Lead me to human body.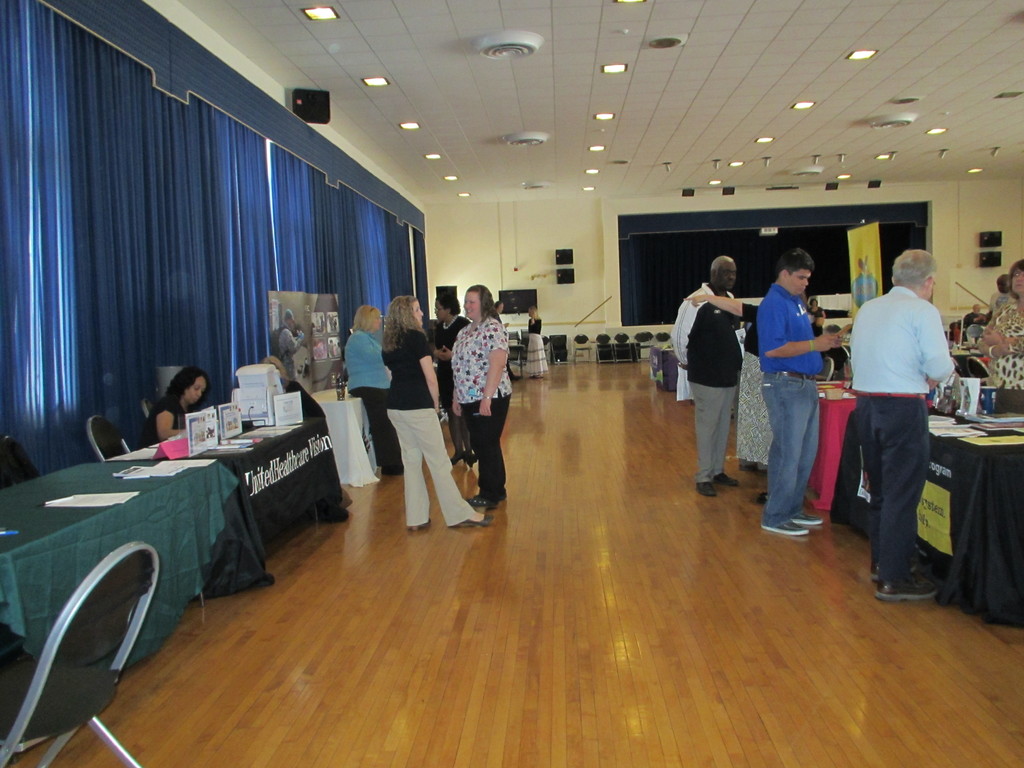
Lead to bbox=(672, 280, 743, 499).
